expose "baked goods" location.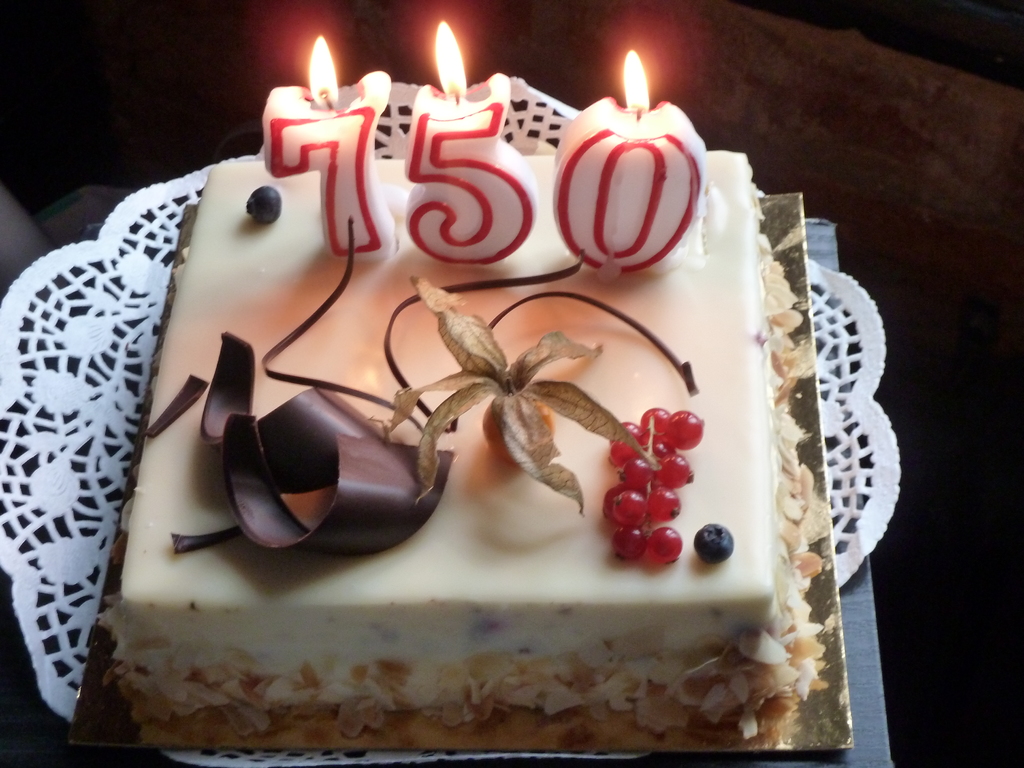
Exposed at 95/158/823/741.
